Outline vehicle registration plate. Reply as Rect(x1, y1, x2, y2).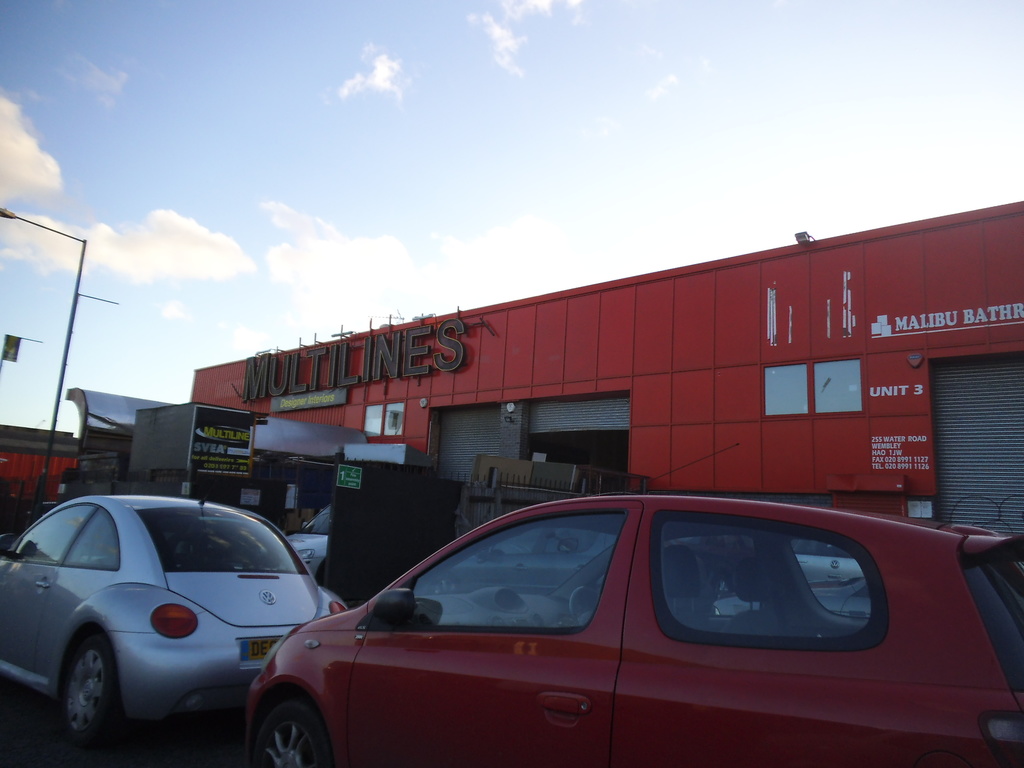
Rect(248, 637, 278, 660).
